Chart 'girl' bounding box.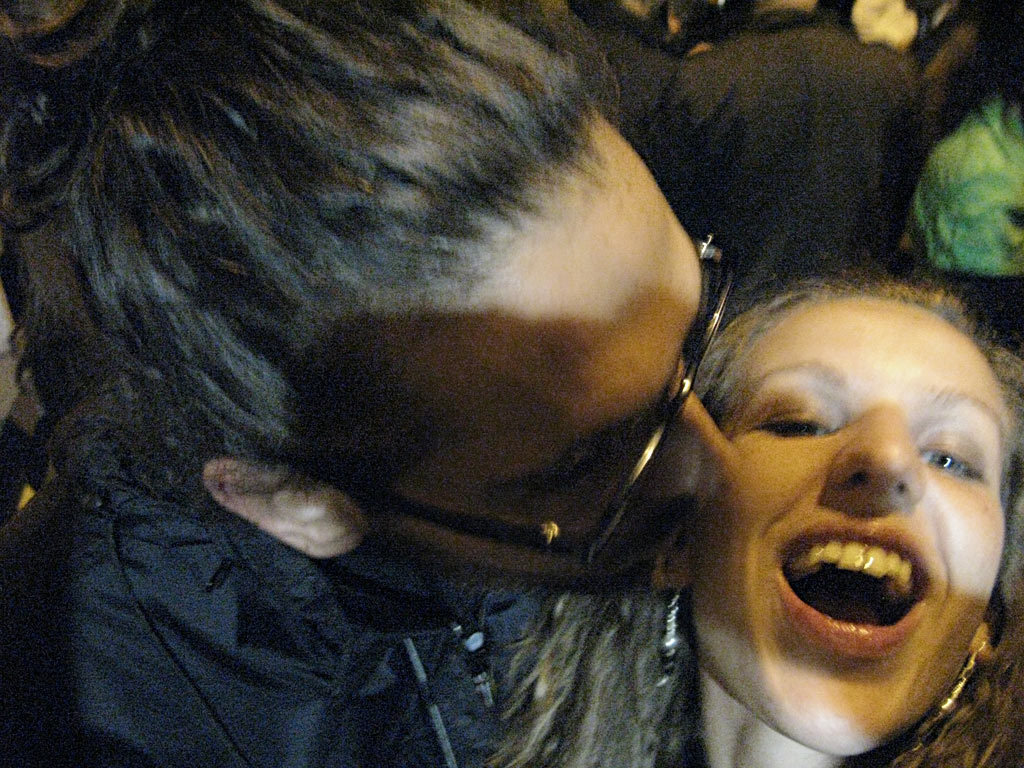
Charted: box=[487, 244, 1023, 766].
